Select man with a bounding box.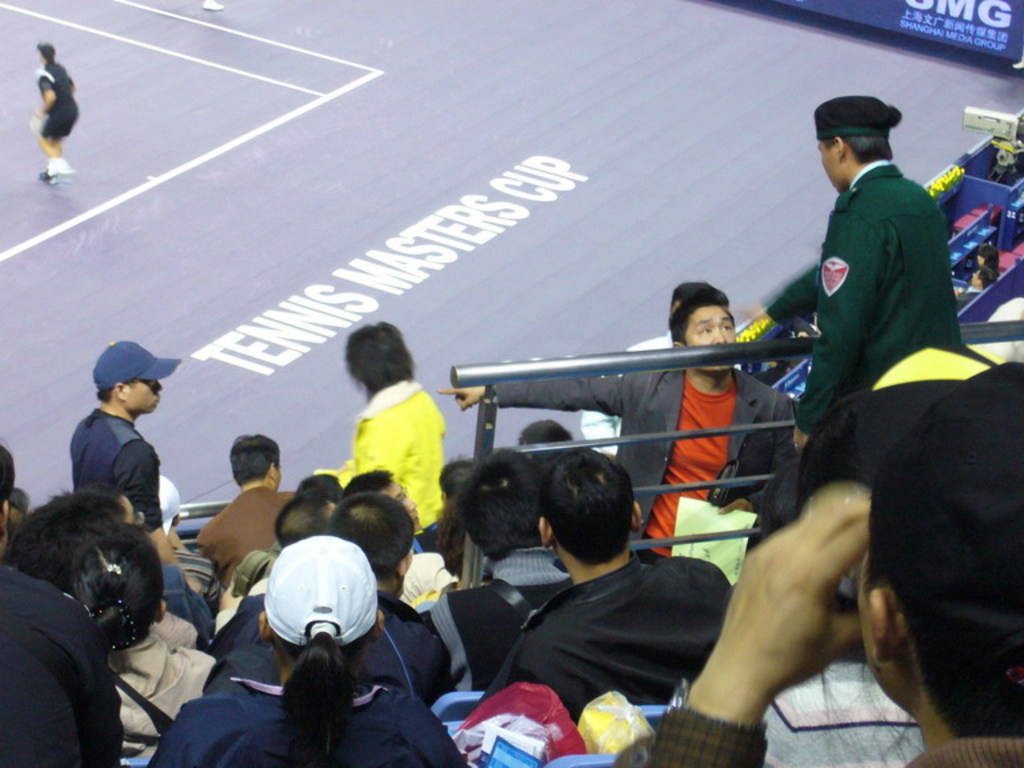
(left=580, top=280, right=723, bottom=457).
